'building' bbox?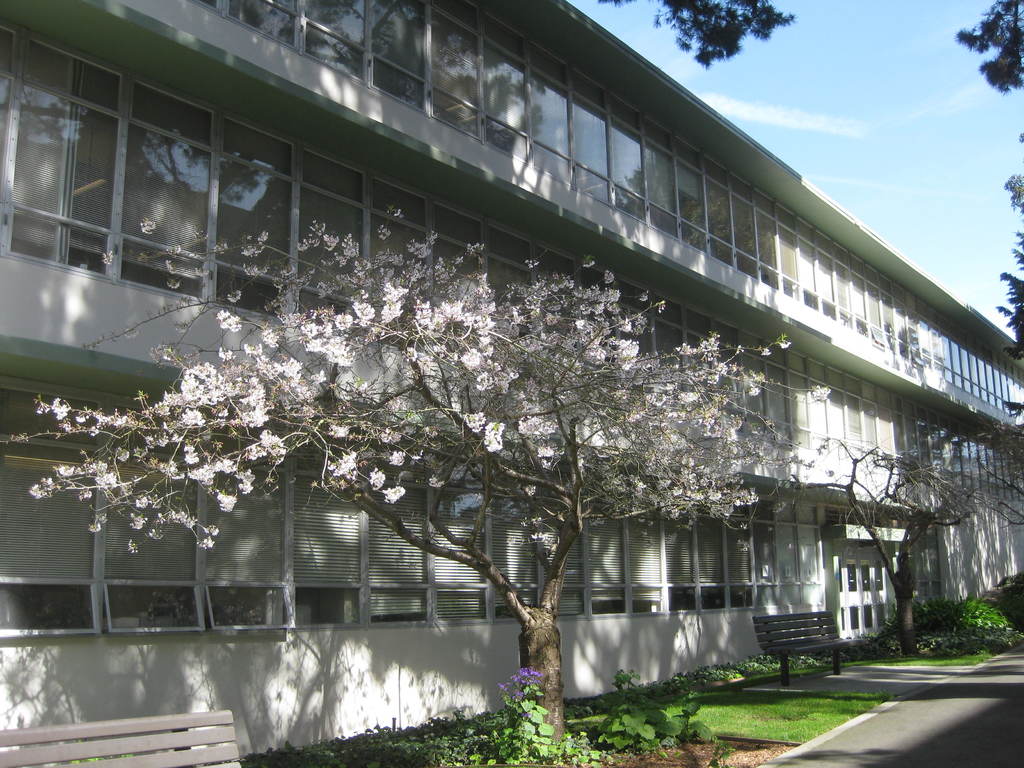
rect(0, 1, 1023, 751)
